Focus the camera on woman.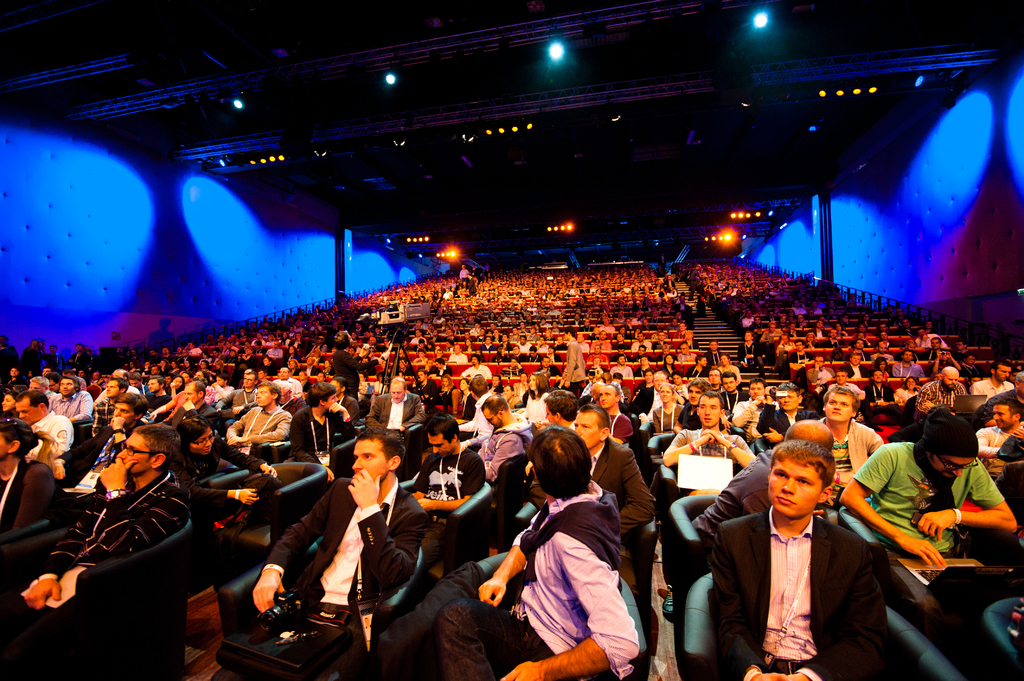
Focus region: Rect(836, 323, 849, 337).
